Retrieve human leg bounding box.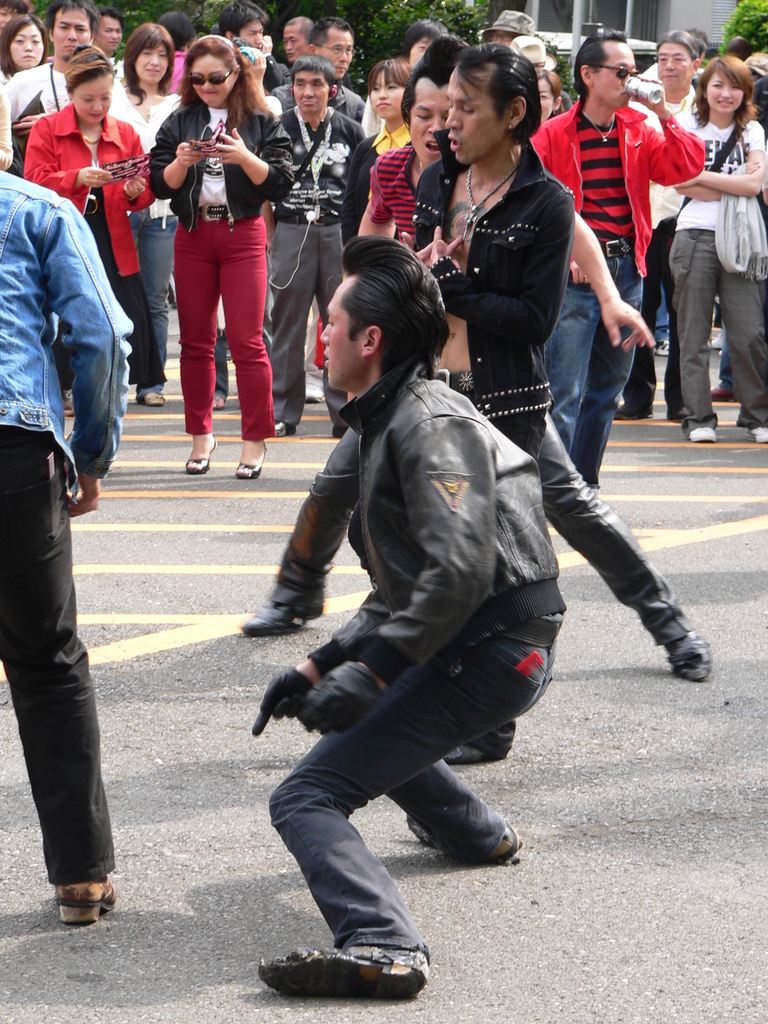
Bounding box: region(107, 220, 134, 407).
